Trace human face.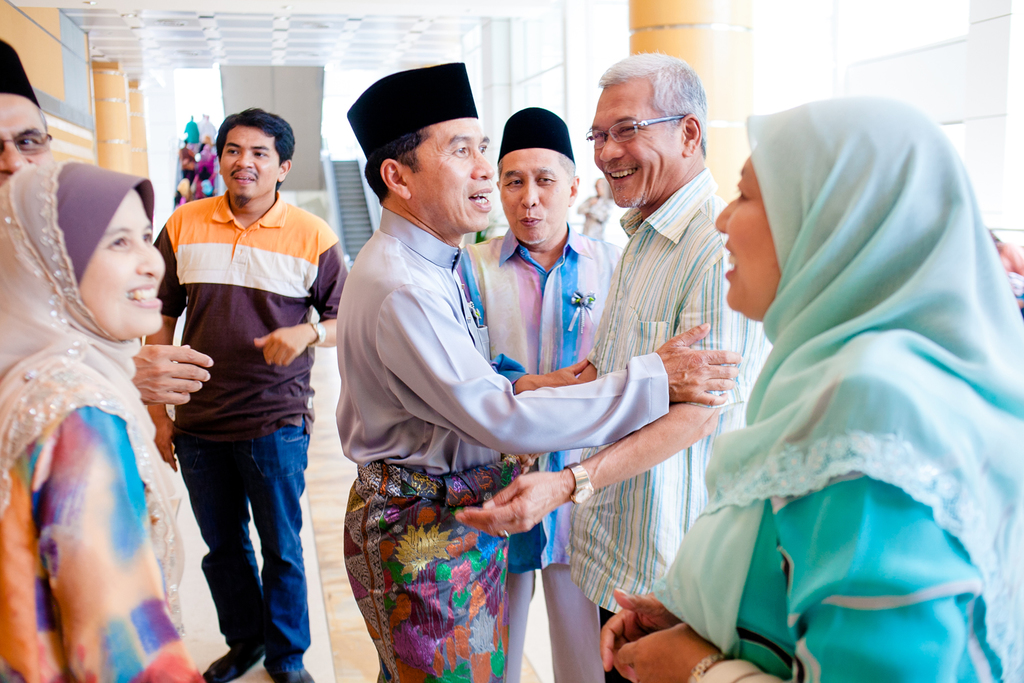
Traced to BBox(218, 117, 278, 196).
